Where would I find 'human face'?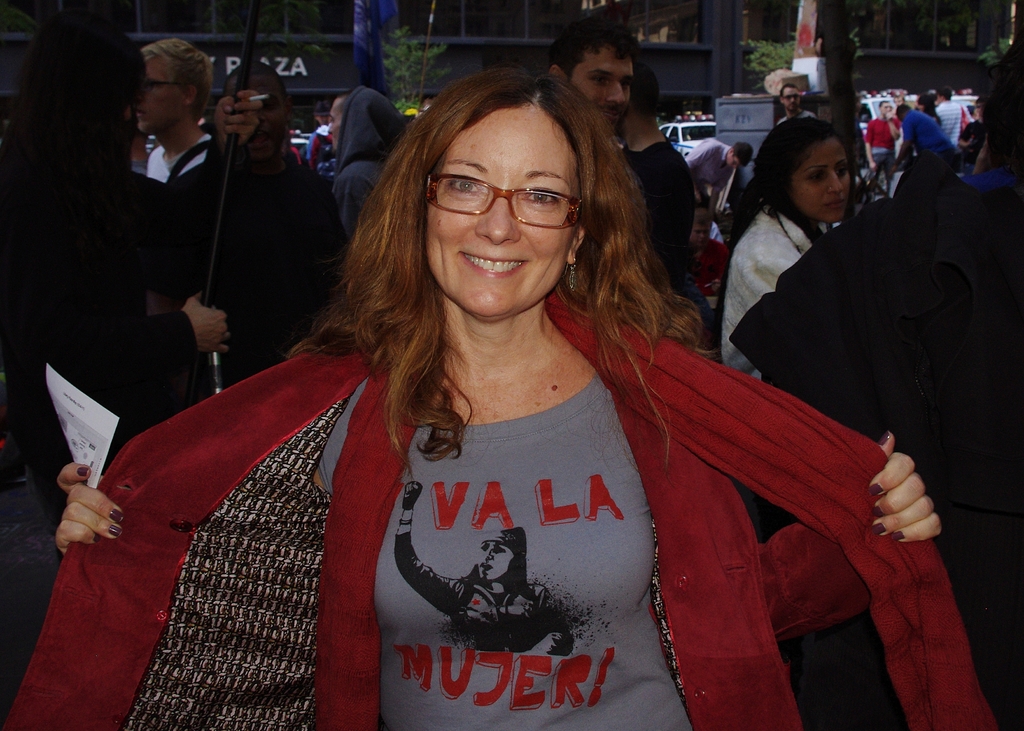
At 727, 153, 748, 169.
